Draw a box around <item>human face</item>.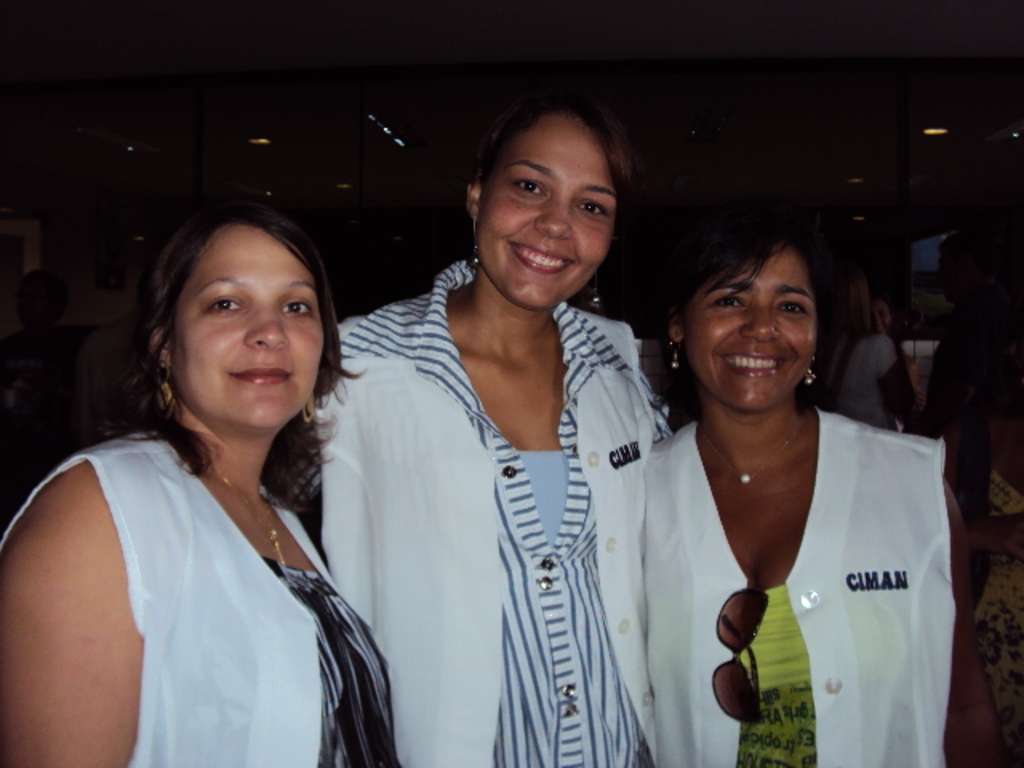
BBox(685, 243, 819, 418).
